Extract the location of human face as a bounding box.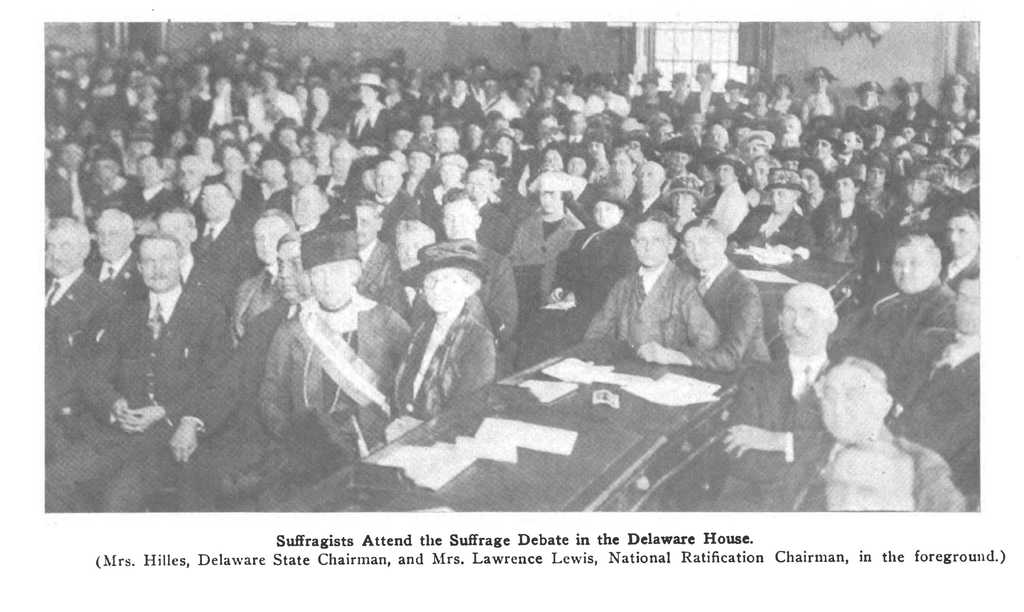
727, 83, 746, 106.
